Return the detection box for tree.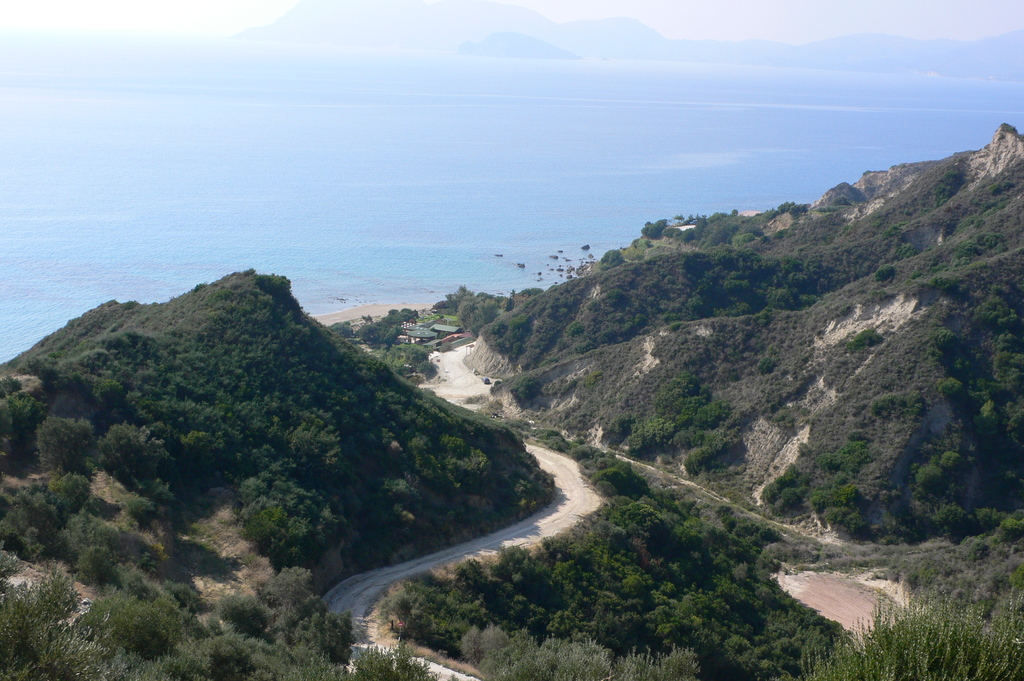
{"x1": 241, "y1": 458, "x2": 349, "y2": 584}.
